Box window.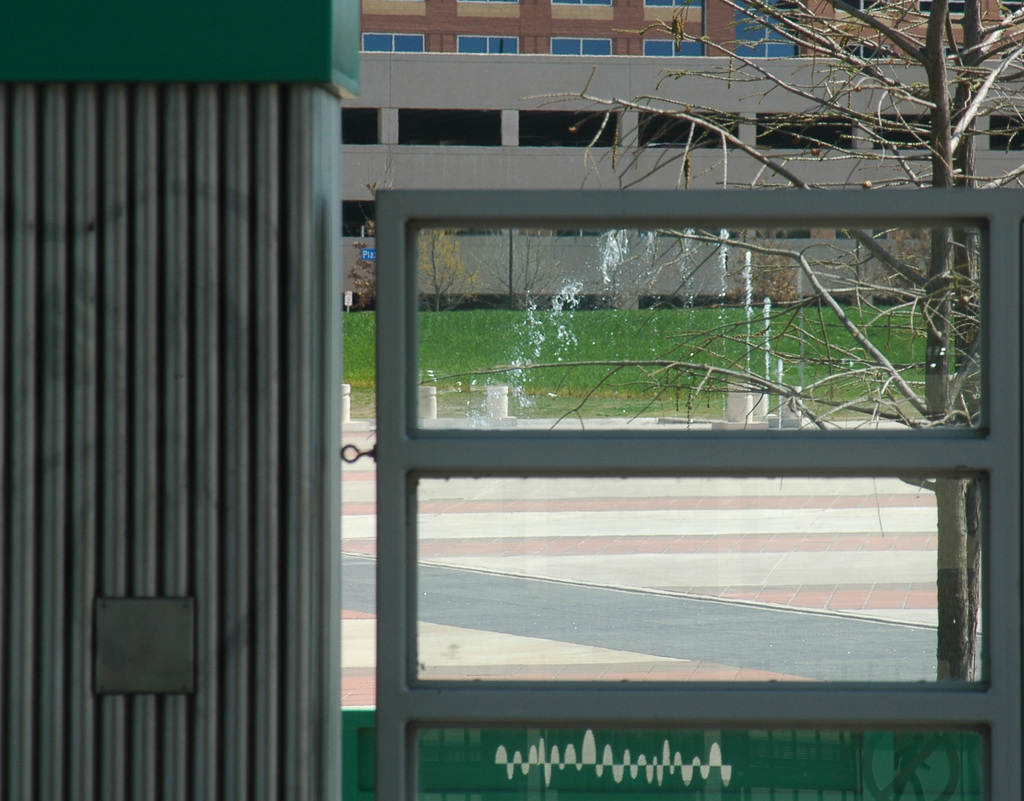
647,40,706,58.
